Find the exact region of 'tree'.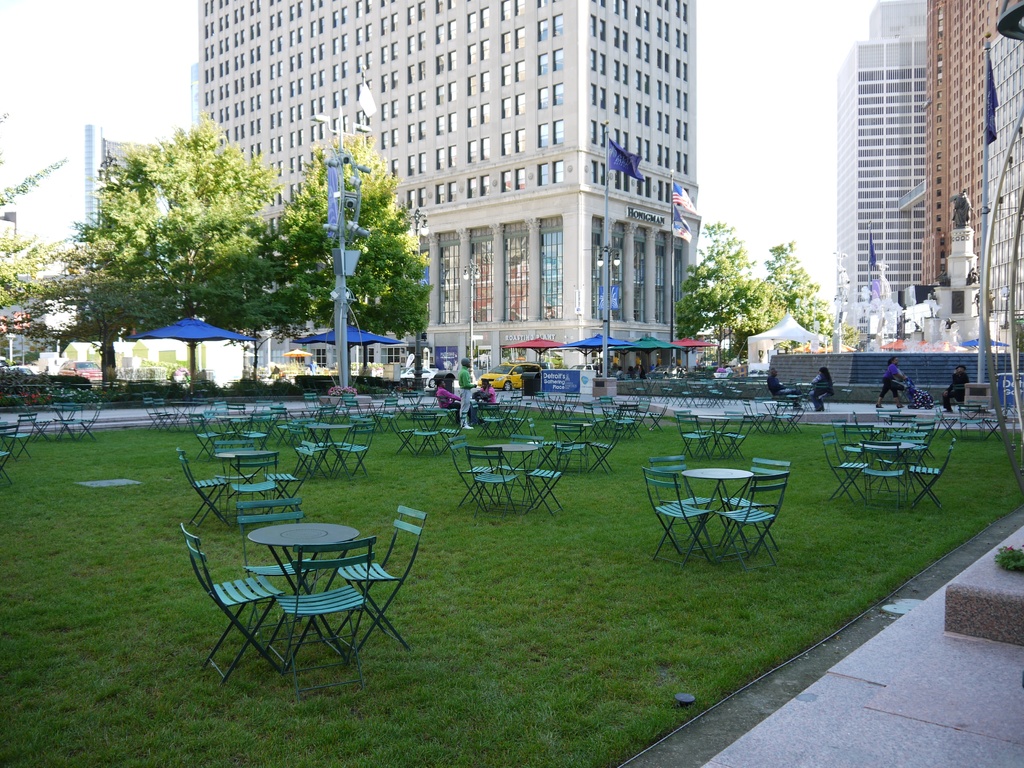
Exact region: 146,124,268,380.
